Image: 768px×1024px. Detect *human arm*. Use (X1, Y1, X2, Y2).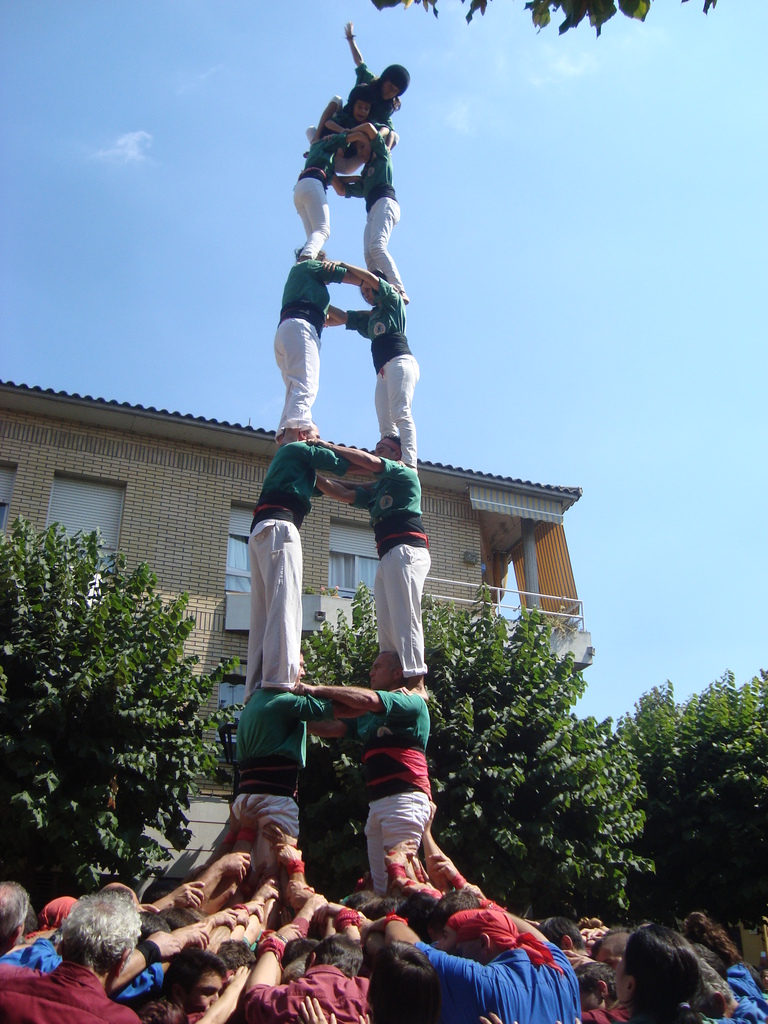
(354, 1012, 376, 1023).
